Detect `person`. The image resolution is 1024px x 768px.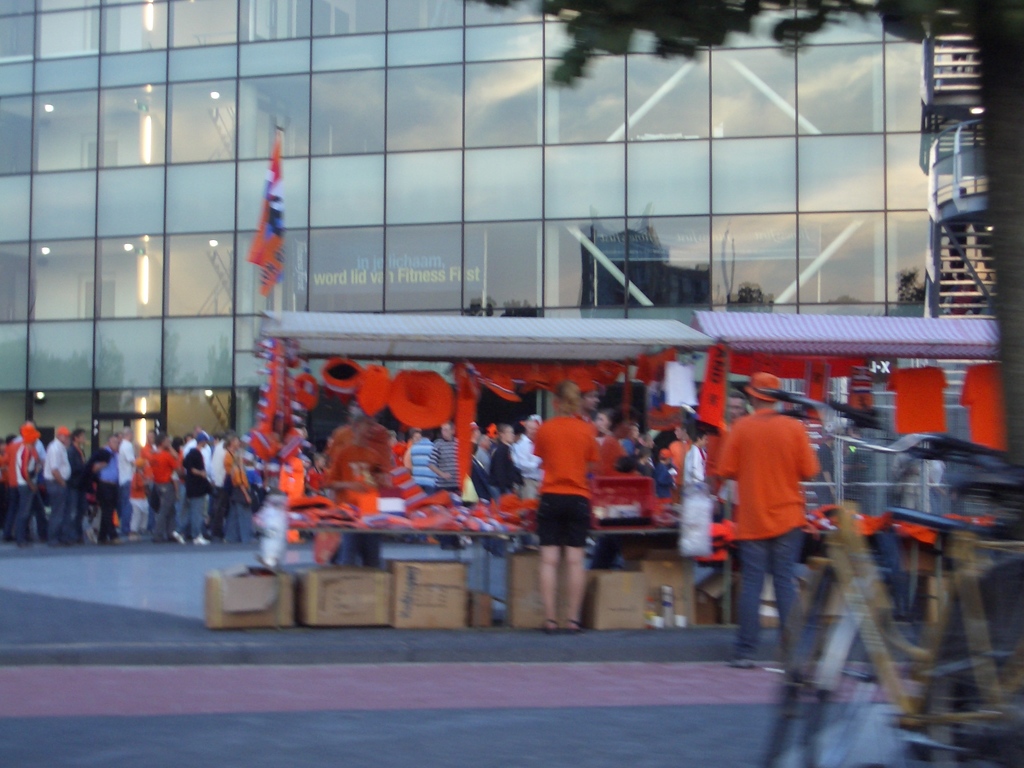
select_region(33, 430, 77, 549).
